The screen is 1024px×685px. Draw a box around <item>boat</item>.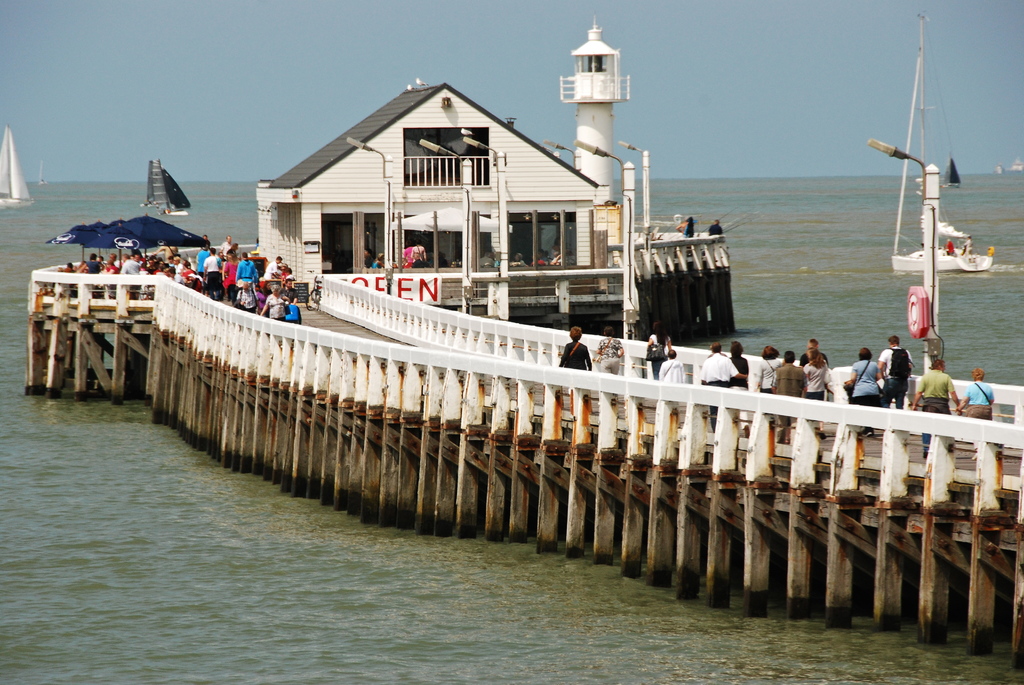
crop(36, 155, 52, 194).
